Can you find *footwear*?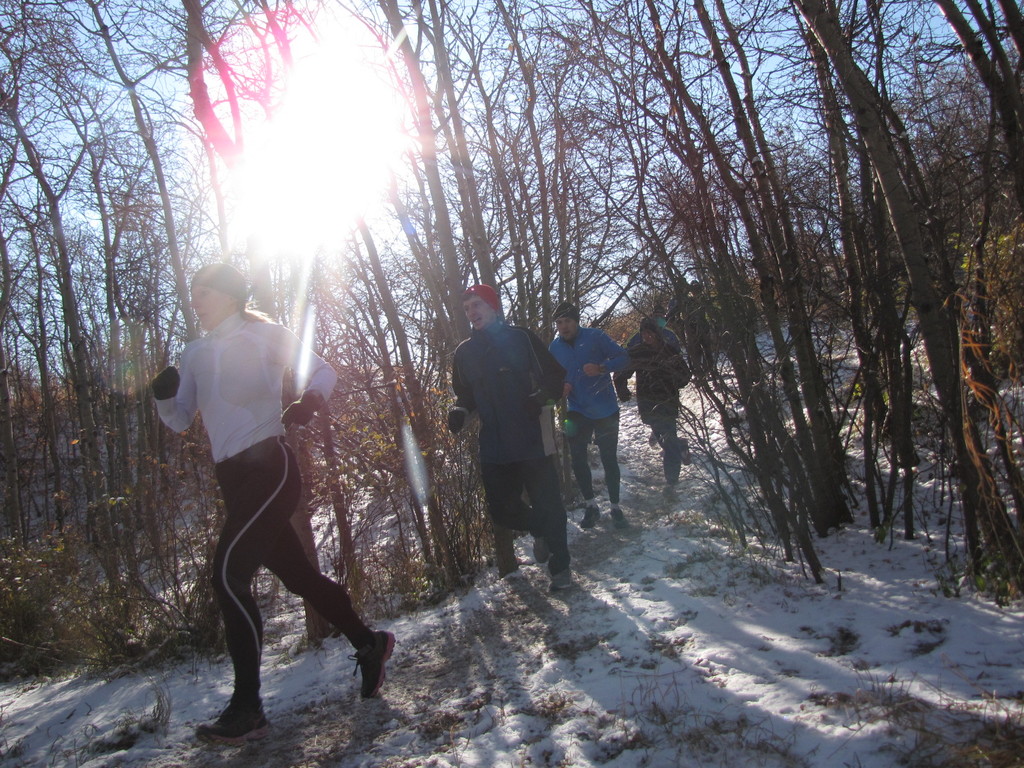
Yes, bounding box: rect(609, 509, 624, 534).
